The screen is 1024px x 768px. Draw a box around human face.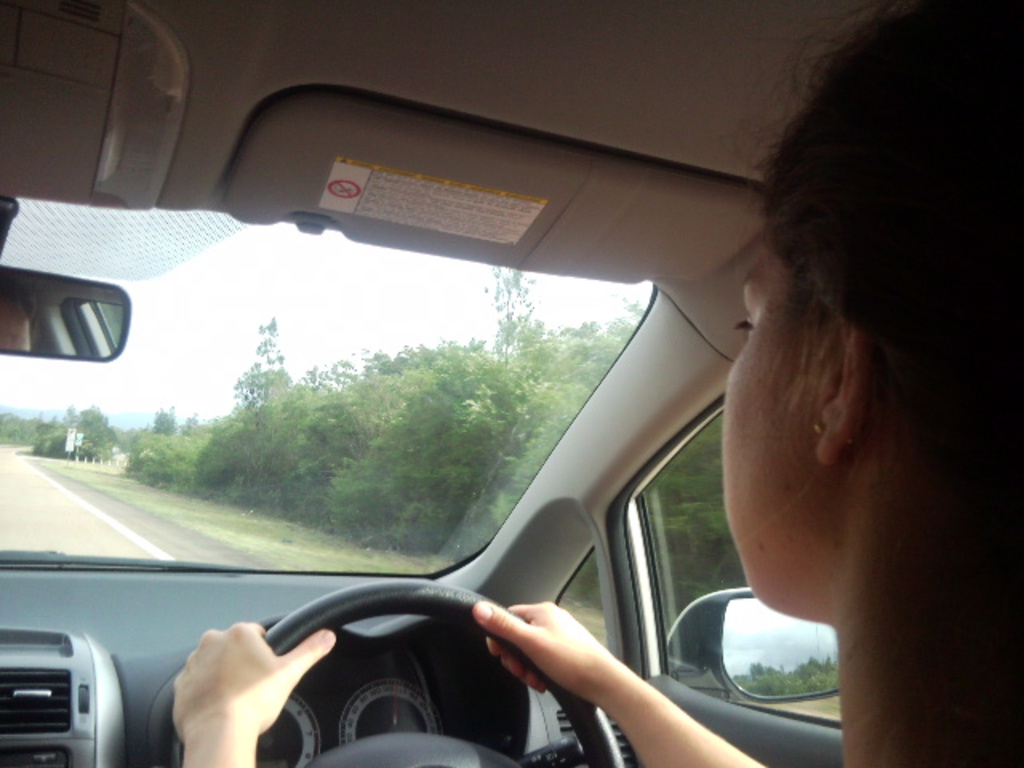
l=723, t=254, r=814, b=613.
